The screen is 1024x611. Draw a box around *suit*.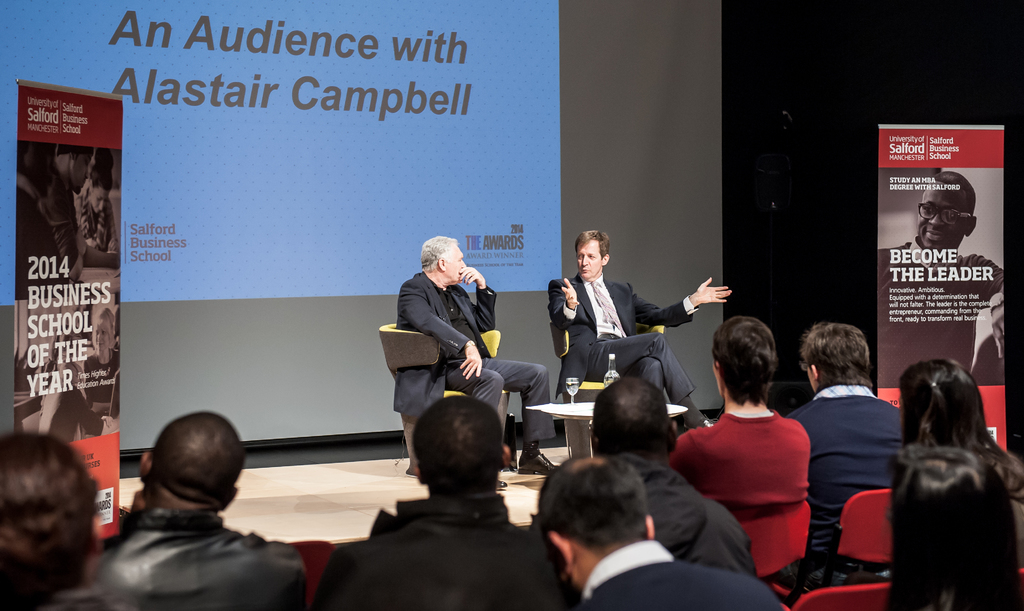
select_region(580, 562, 787, 610).
